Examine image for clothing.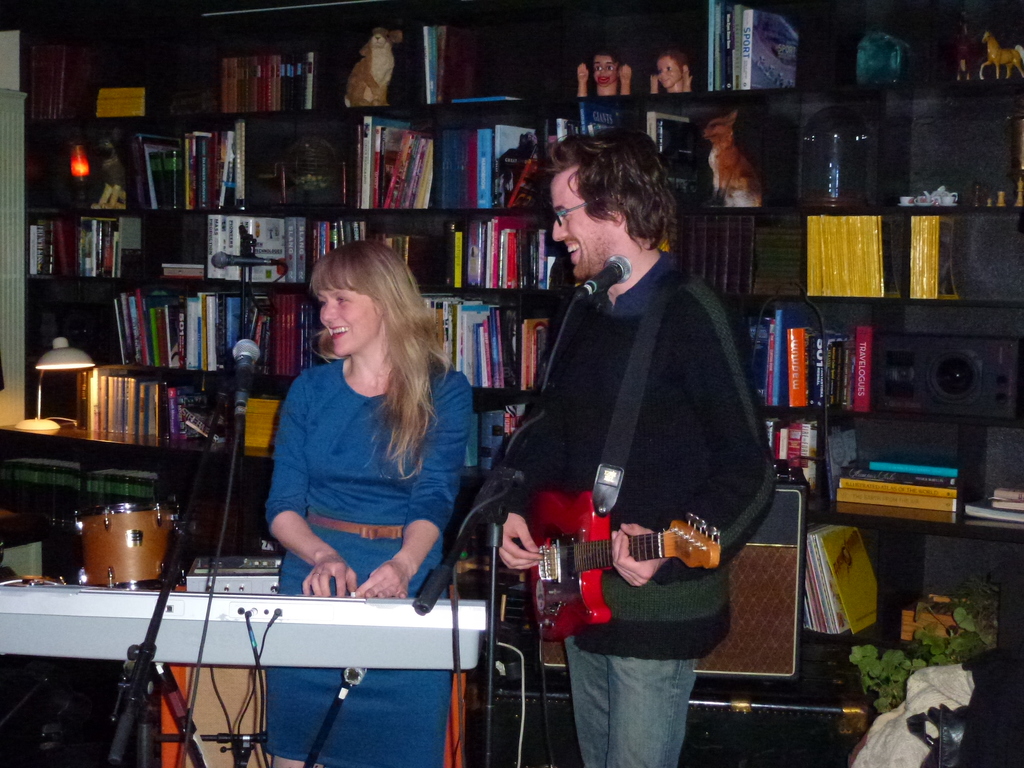
Examination result: region(492, 256, 771, 762).
